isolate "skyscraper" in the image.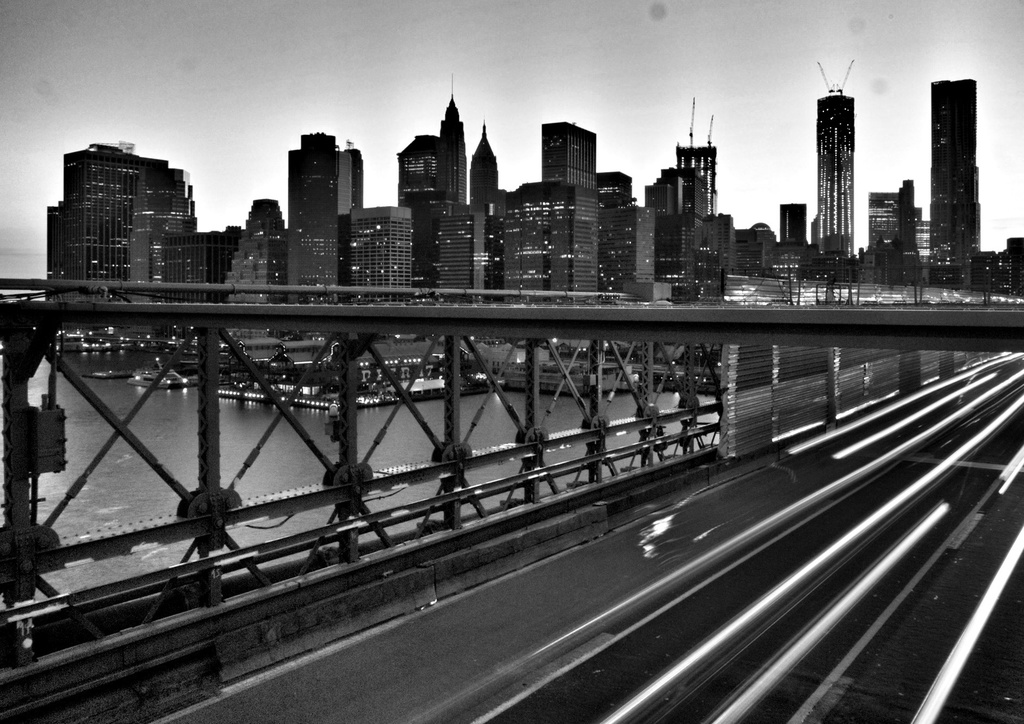
Isolated region: box(511, 179, 609, 293).
